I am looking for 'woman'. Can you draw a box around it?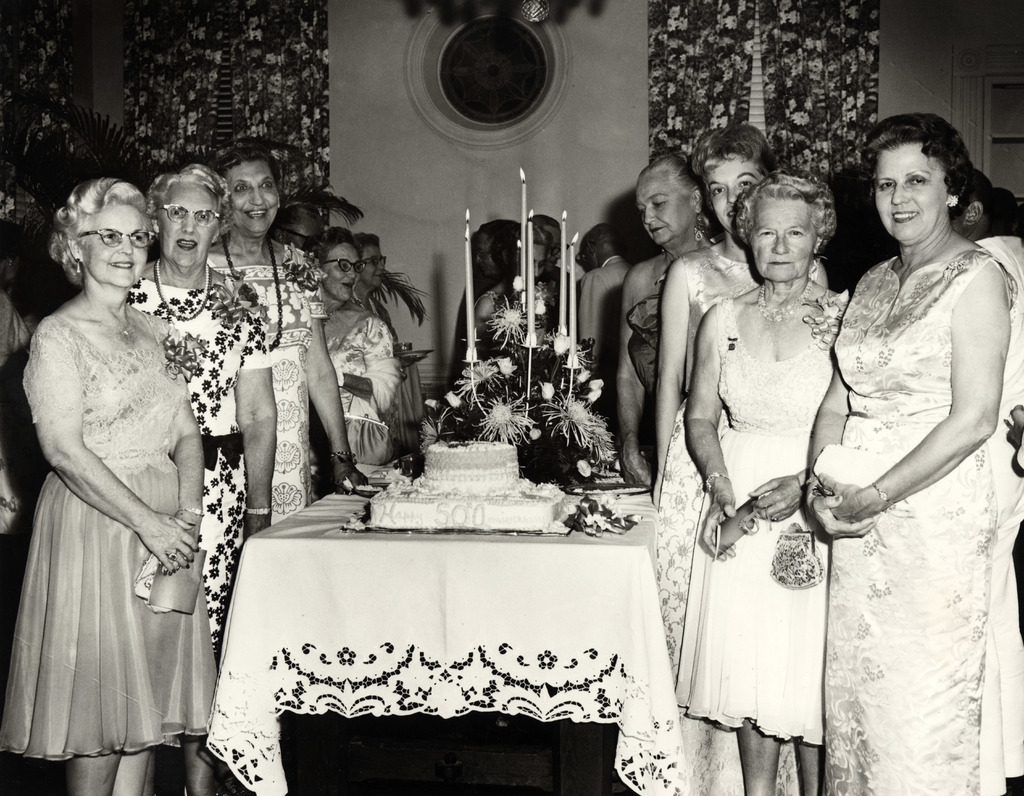
Sure, the bounding box is (465,216,562,360).
